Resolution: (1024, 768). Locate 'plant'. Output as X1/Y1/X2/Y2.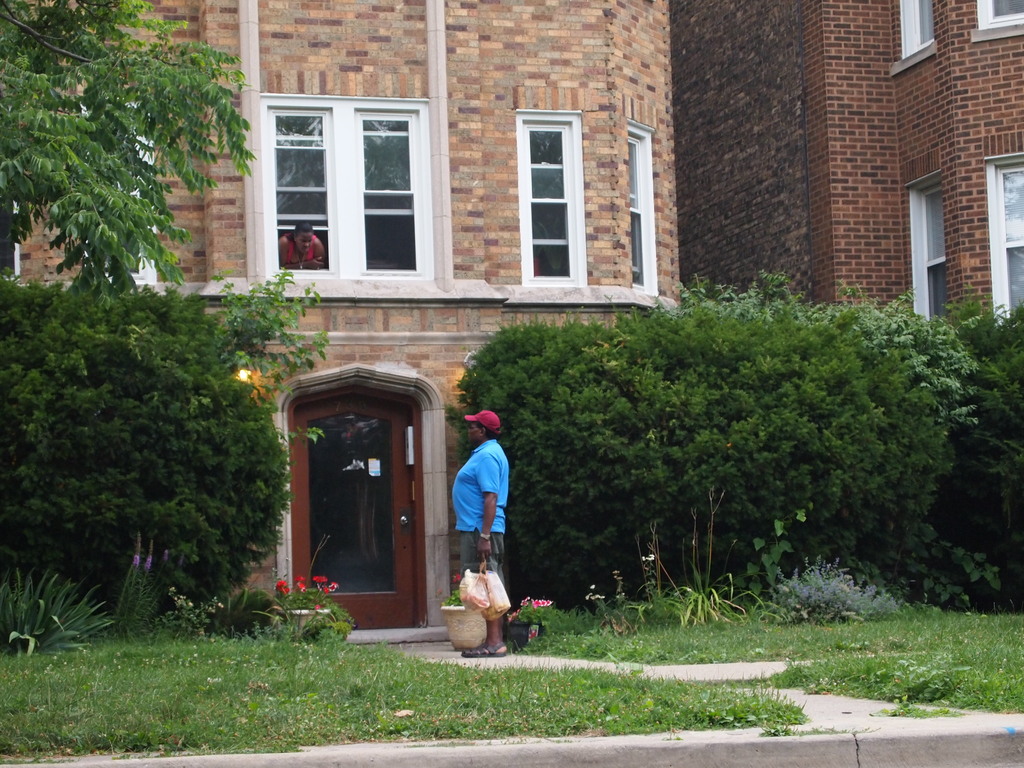
506/594/555/632.
